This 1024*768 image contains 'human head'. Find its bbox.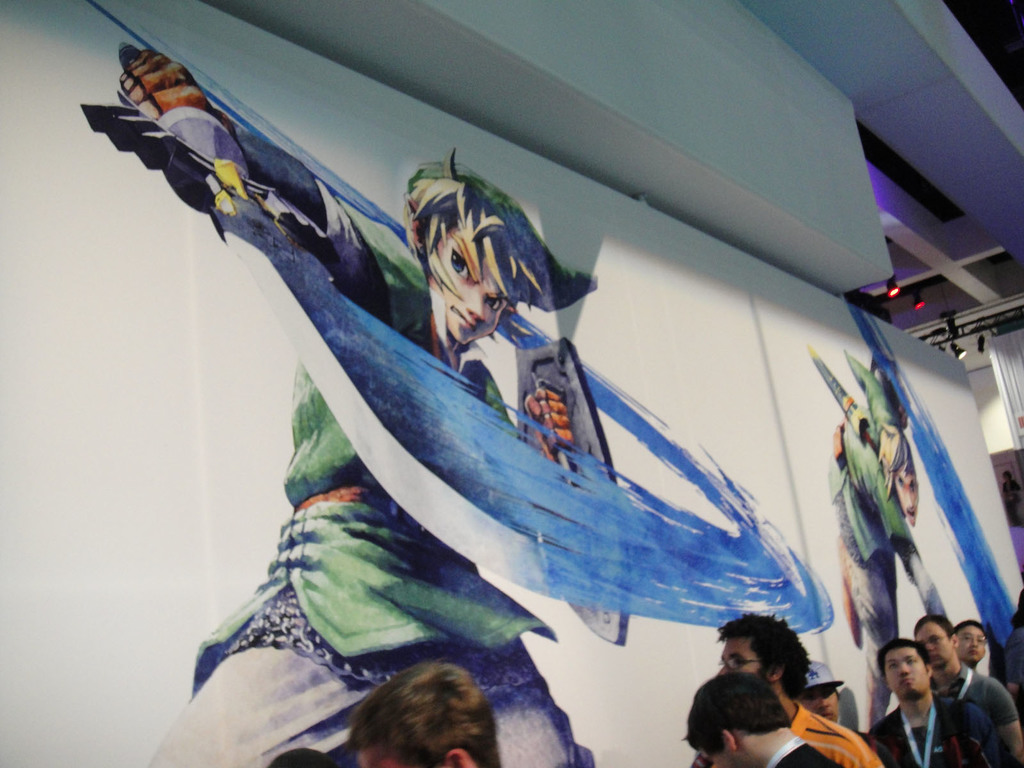
[874,428,920,532].
